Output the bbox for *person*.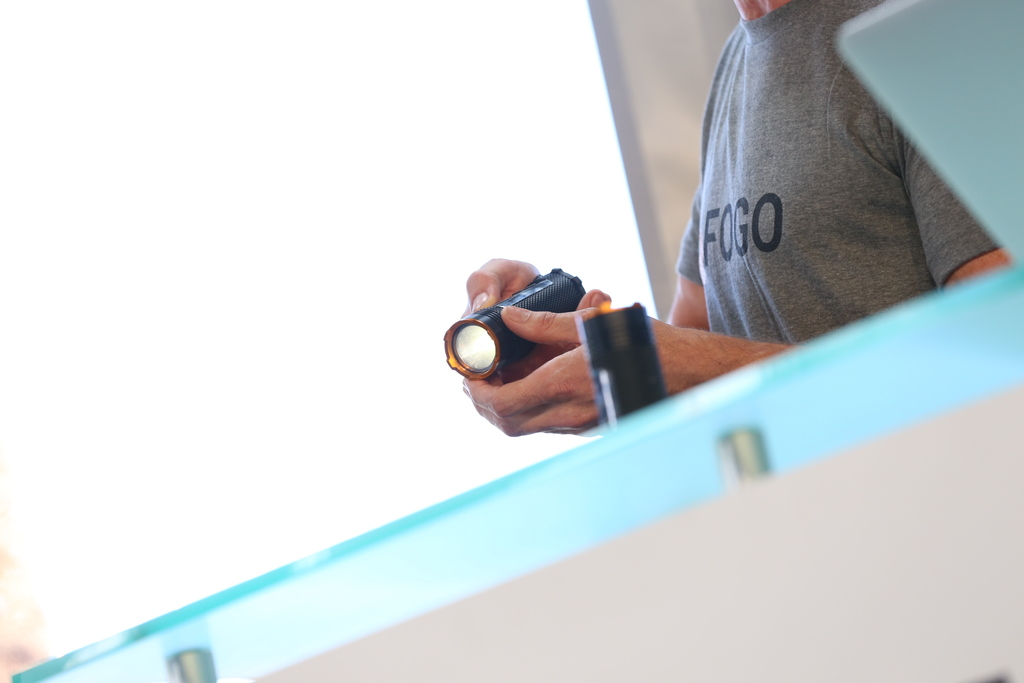
(x1=452, y1=0, x2=1023, y2=449).
